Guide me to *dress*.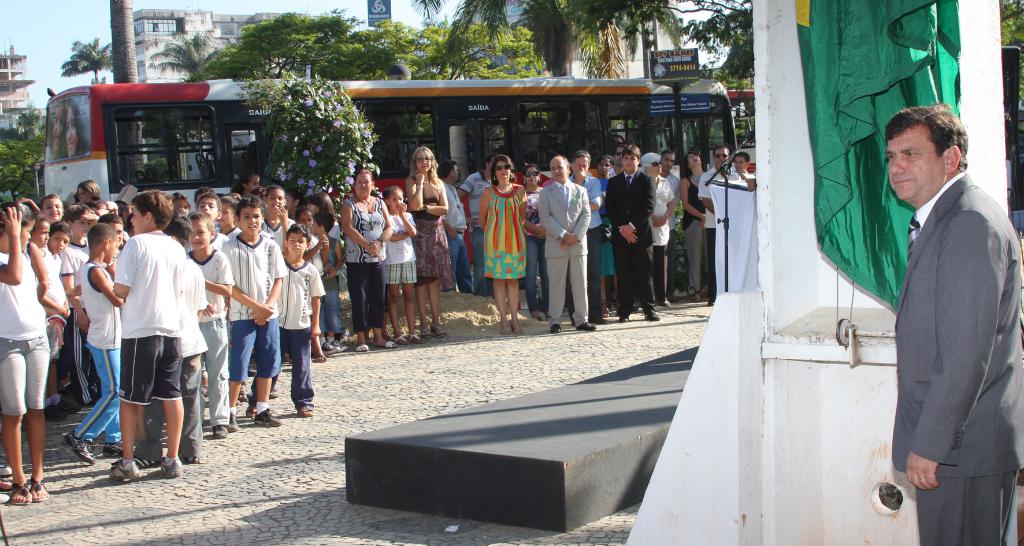
Guidance: bbox=[412, 197, 452, 289].
